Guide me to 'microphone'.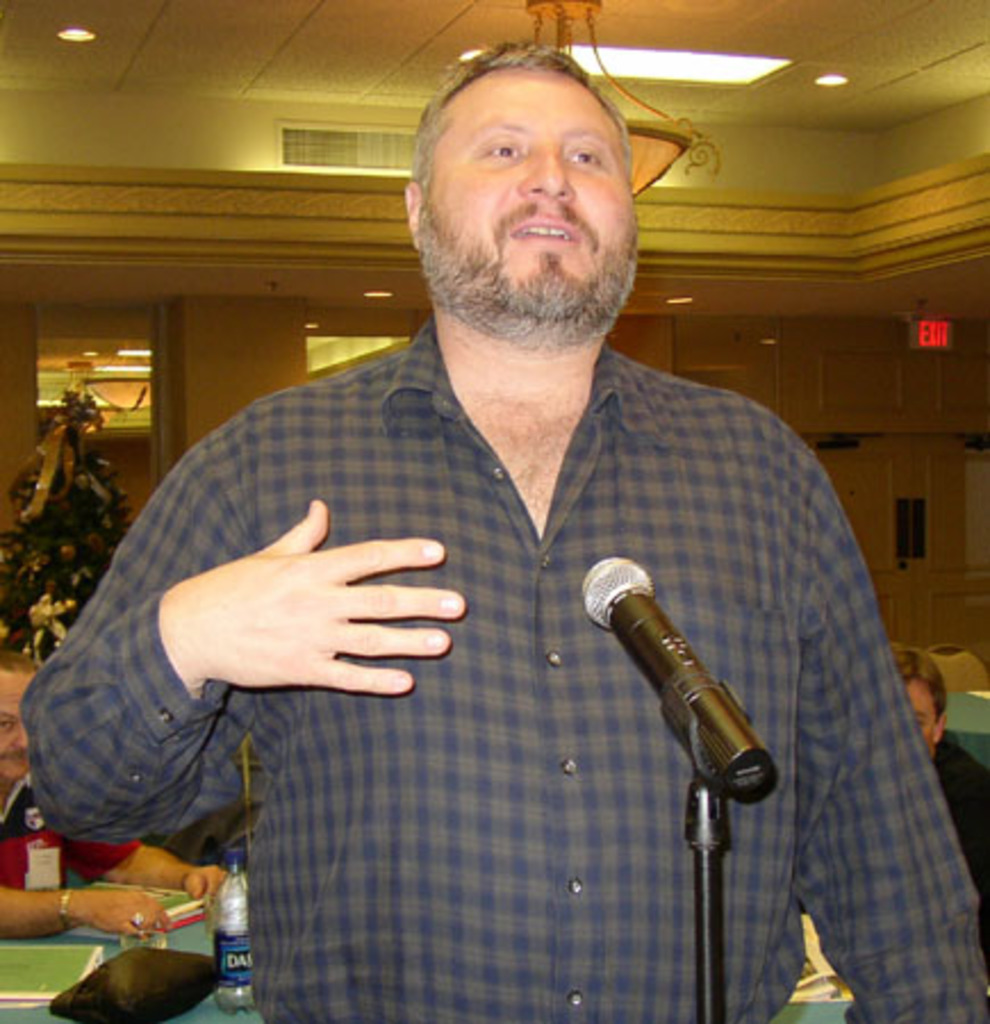
Guidance: l=592, t=542, r=785, b=801.
